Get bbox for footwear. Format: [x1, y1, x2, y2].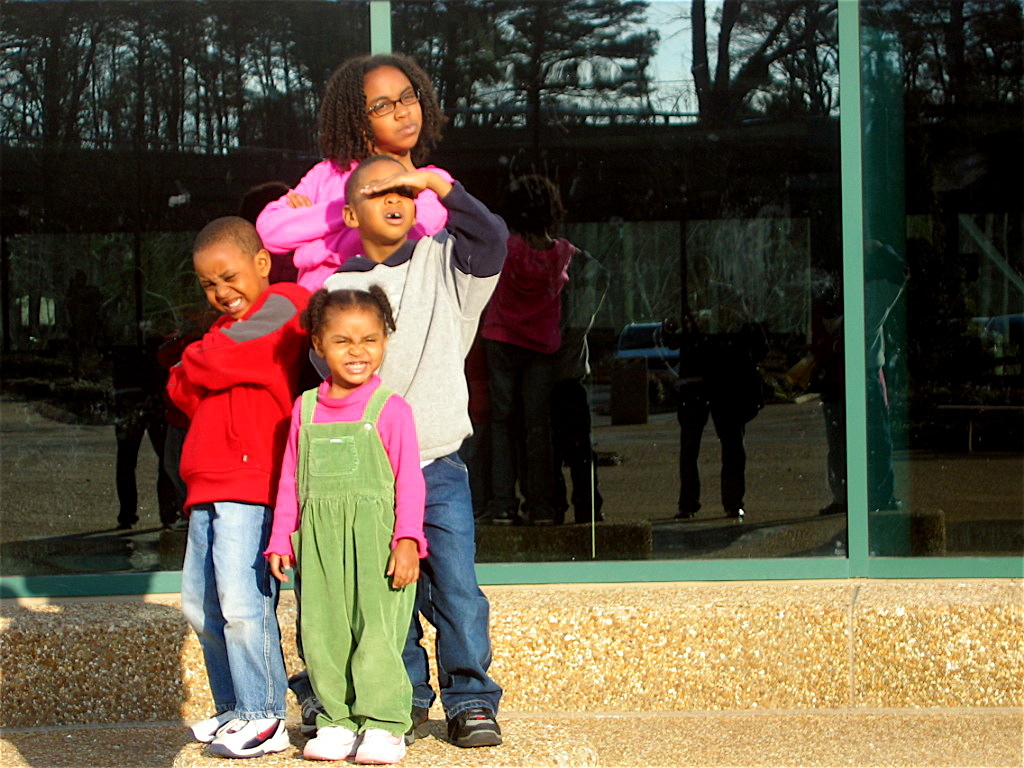
[207, 707, 292, 761].
